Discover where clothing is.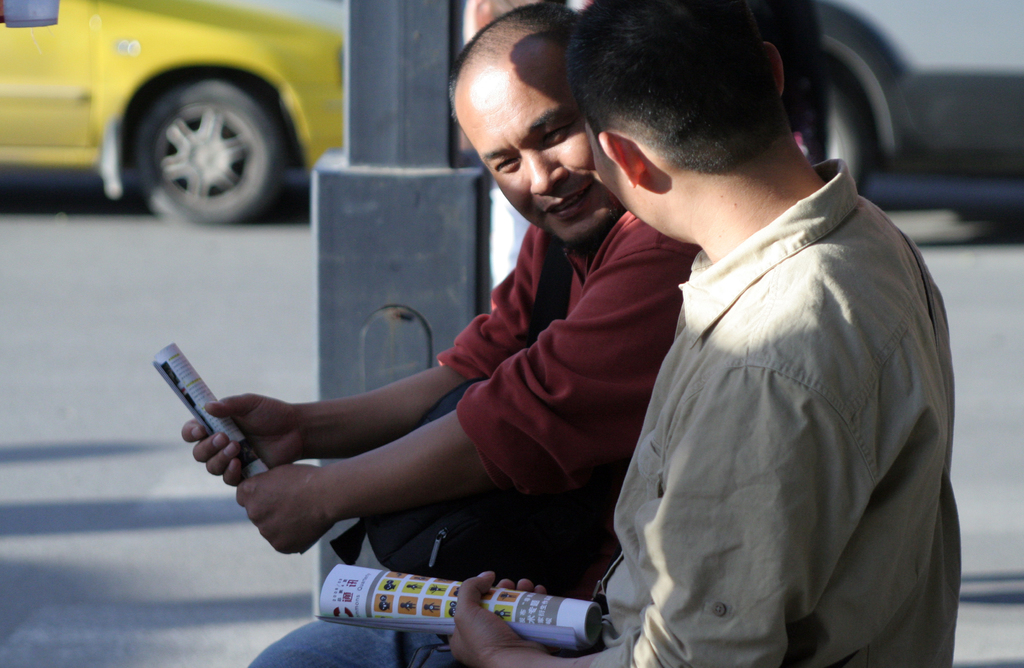
Discovered at {"x1": 578, "y1": 113, "x2": 993, "y2": 667}.
